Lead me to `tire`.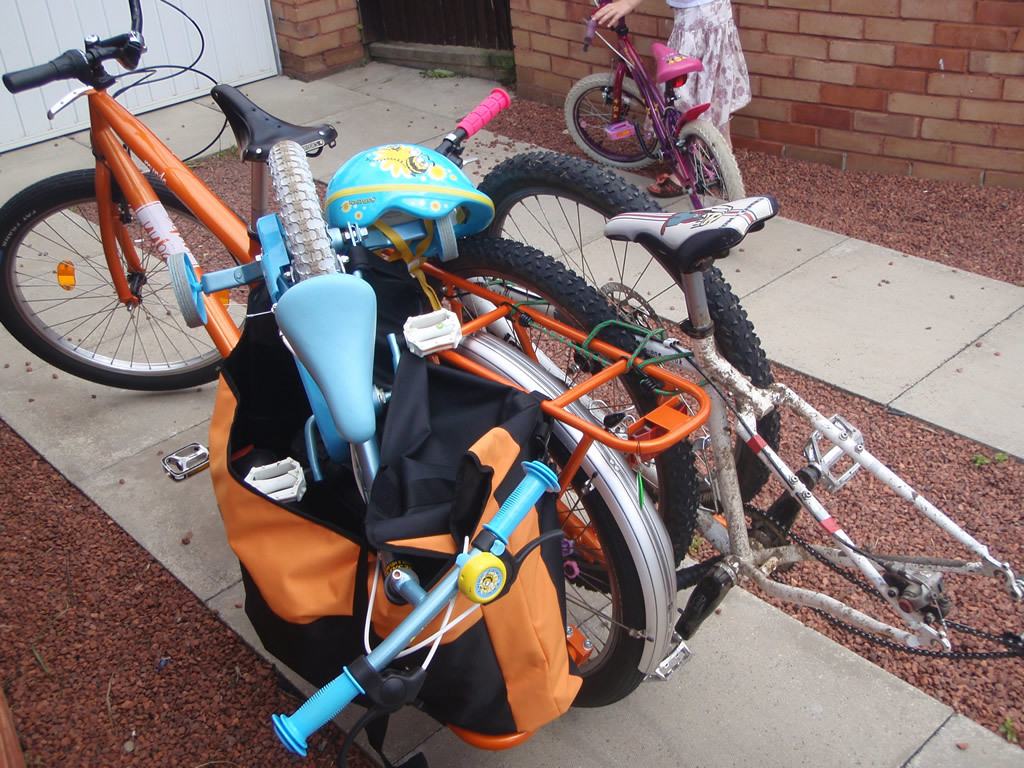
Lead to 423:237:699:592.
